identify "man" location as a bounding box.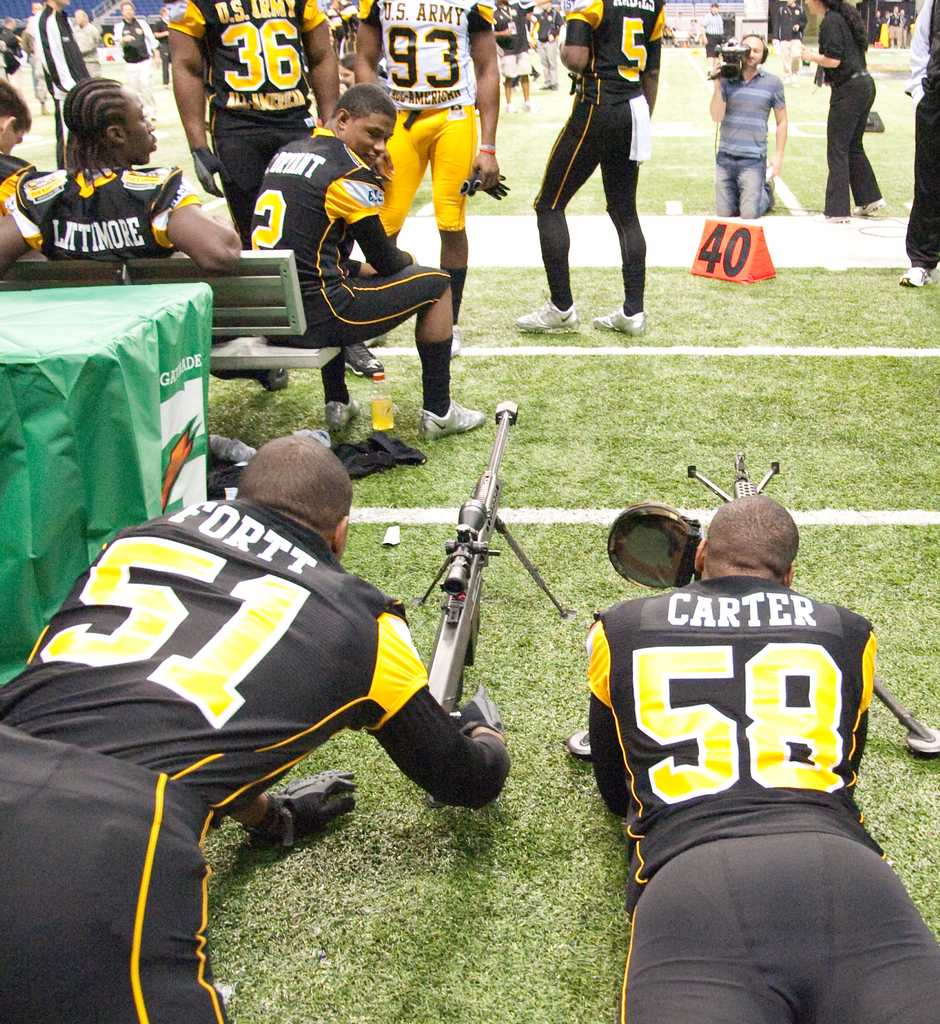
{"x1": 708, "y1": 36, "x2": 788, "y2": 218}.
